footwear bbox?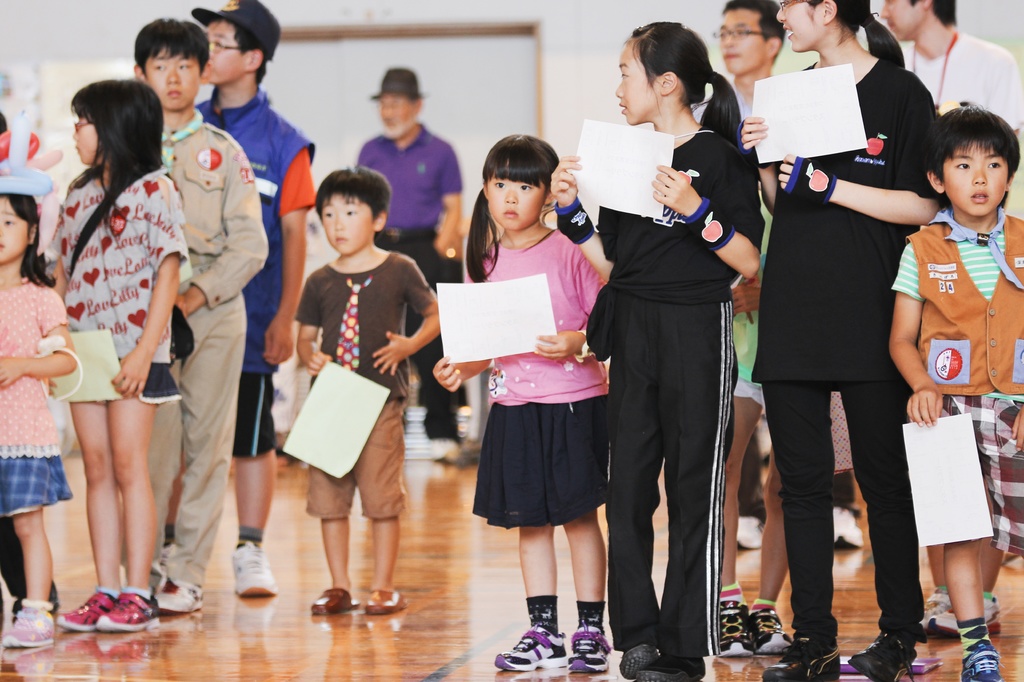
box(925, 587, 958, 638)
